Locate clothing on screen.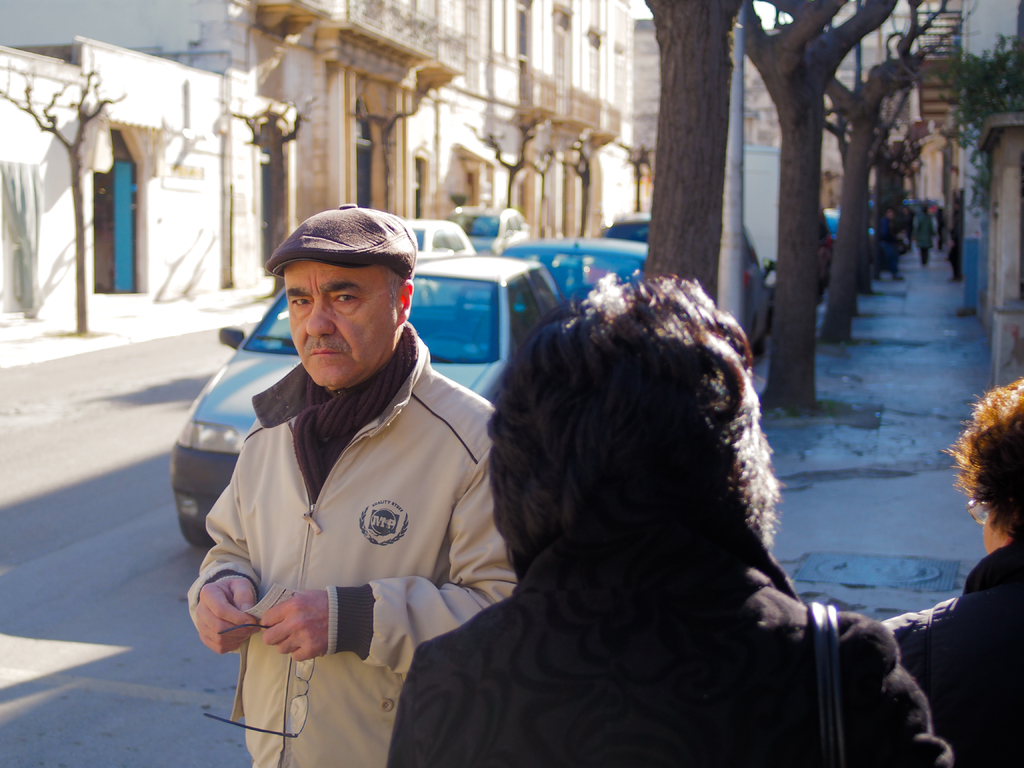
On screen at box(187, 298, 529, 743).
